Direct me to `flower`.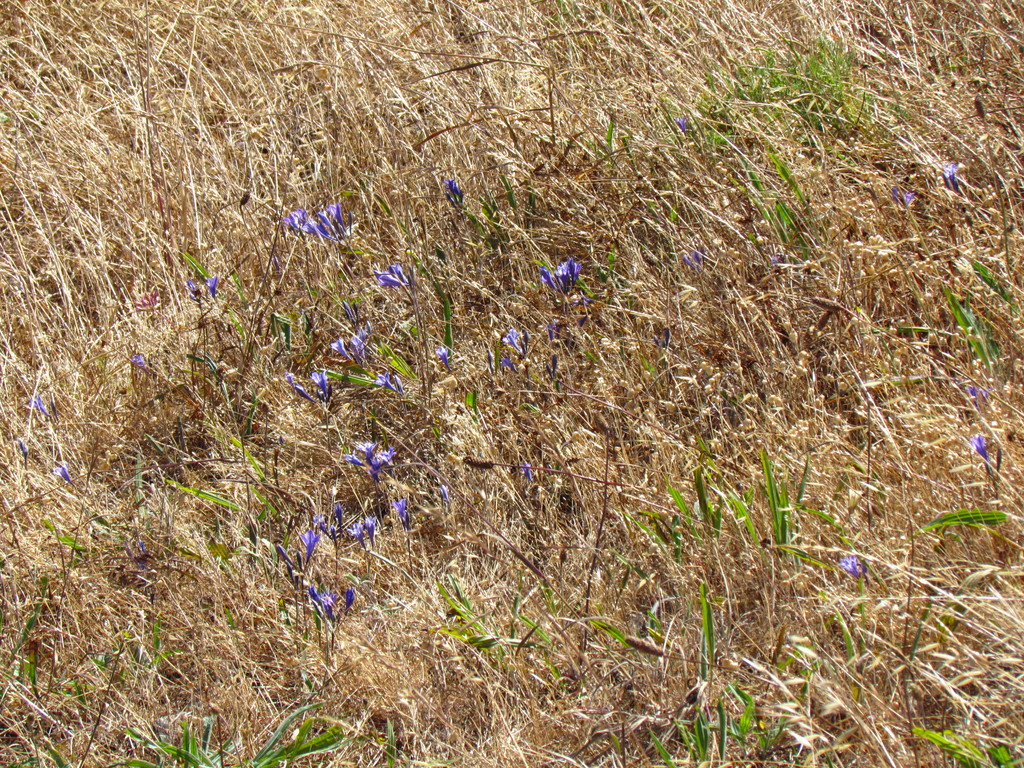
Direction: (left=682, top=250, right=703, bottom=268).
